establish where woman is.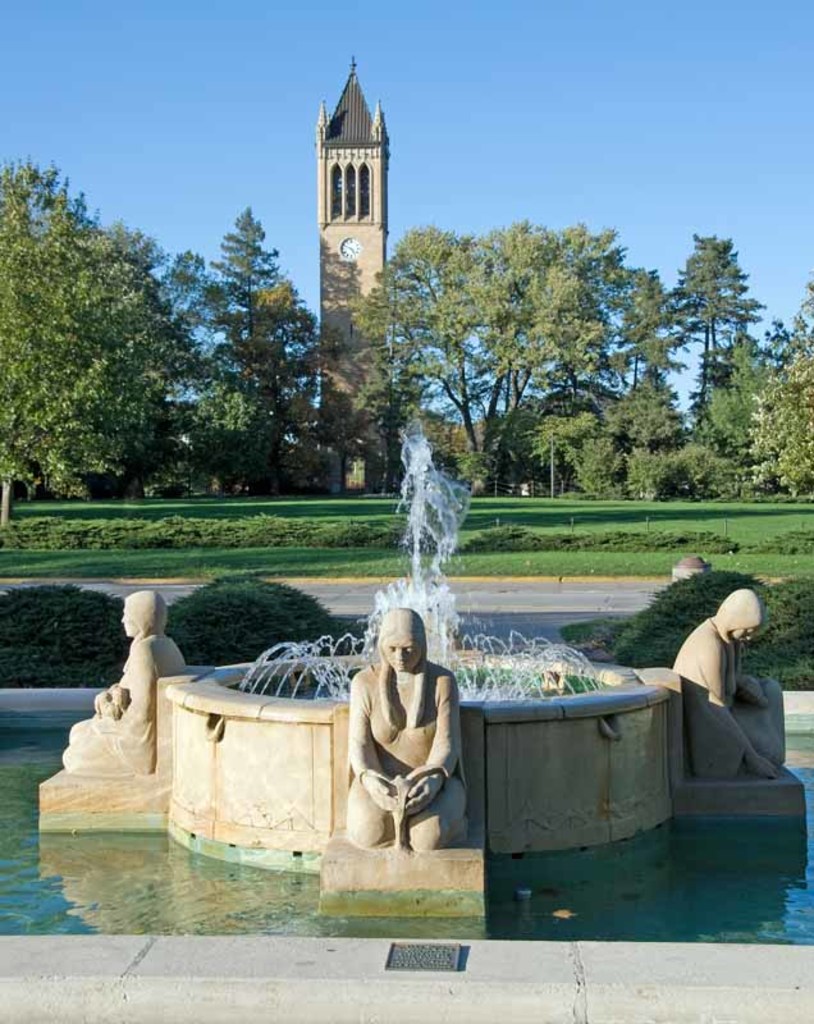
Established at {"left": 54, "top": 586, "right": 191, "bottom": 773}.
